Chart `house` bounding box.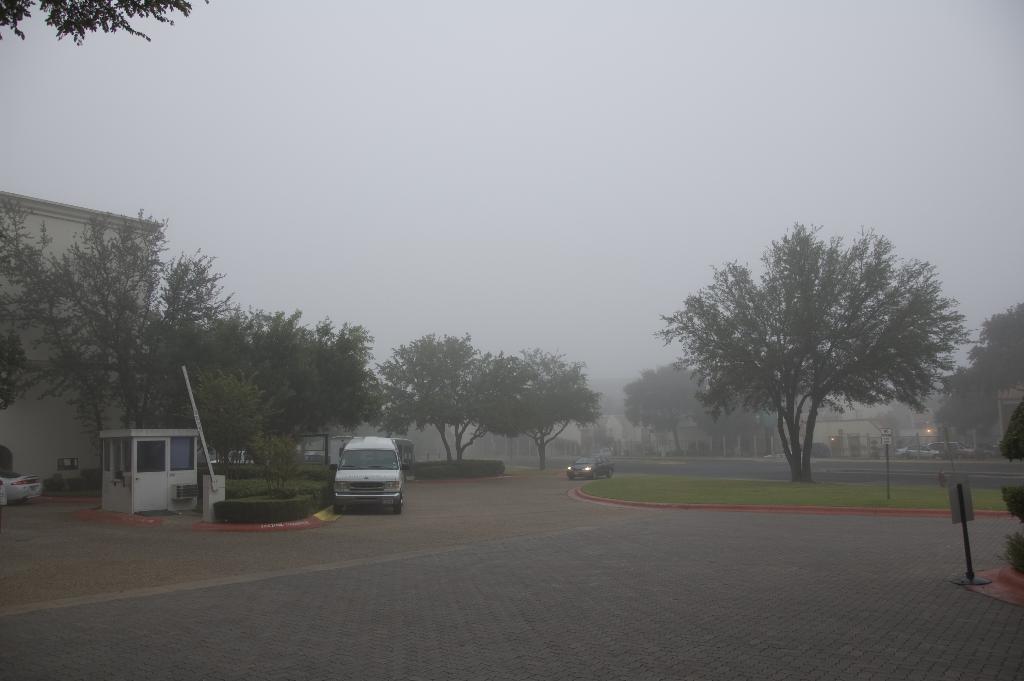
Charted: box=[4, 189, 163, 487].
